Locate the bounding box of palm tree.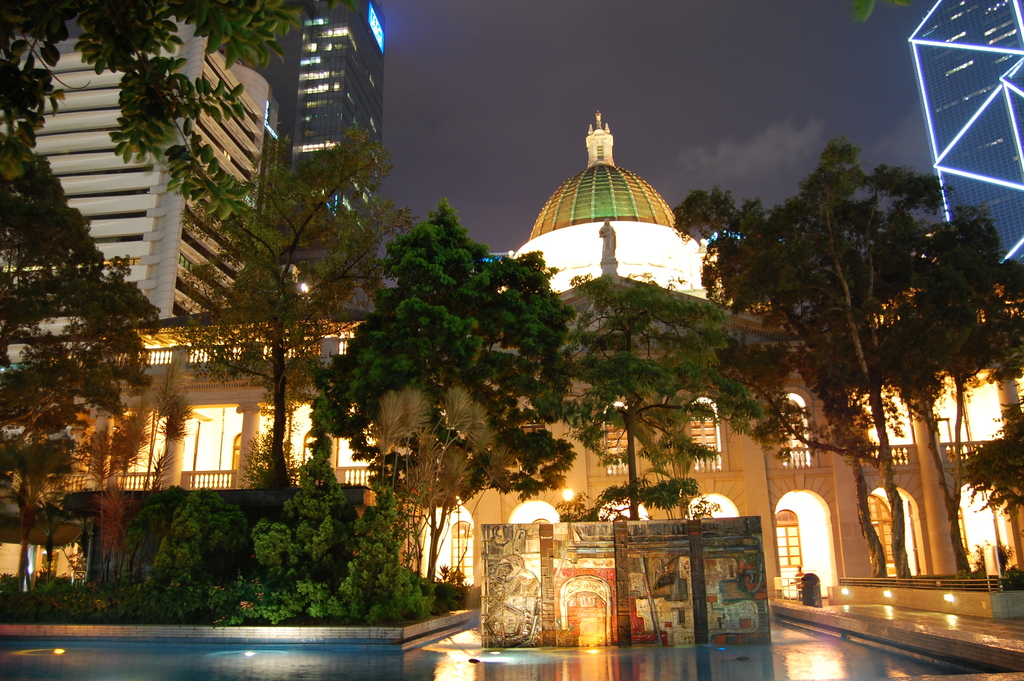
Bounding box: (904, 237, 999, 555).
